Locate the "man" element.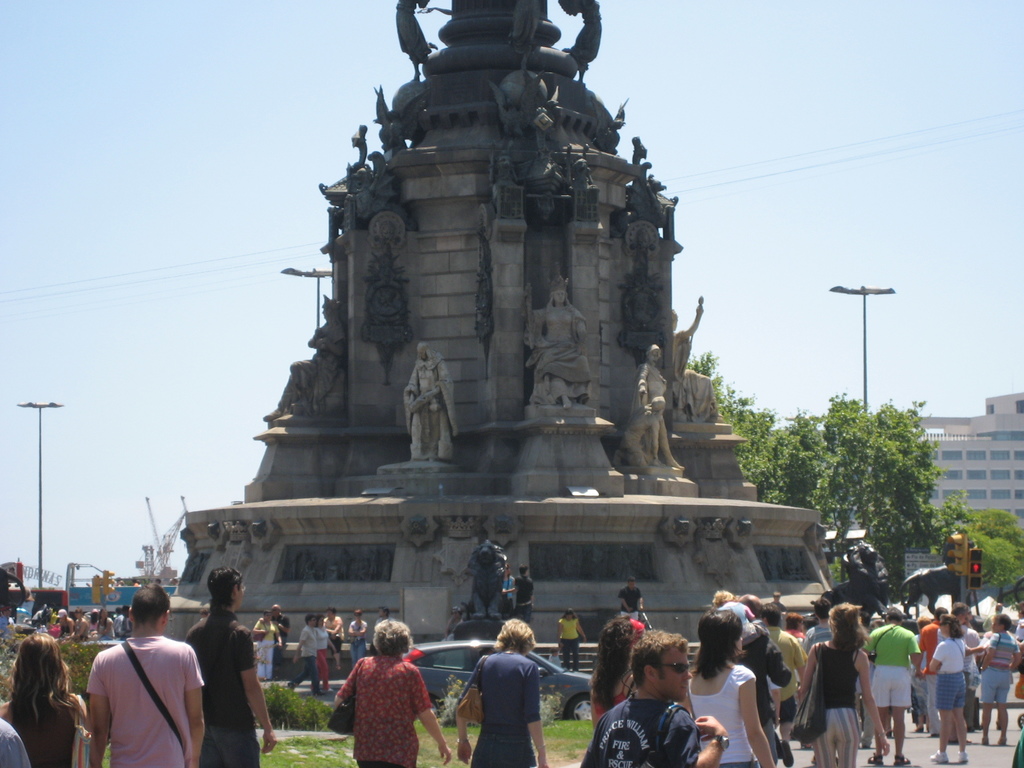
Element bbox: 865,605,922,759.
